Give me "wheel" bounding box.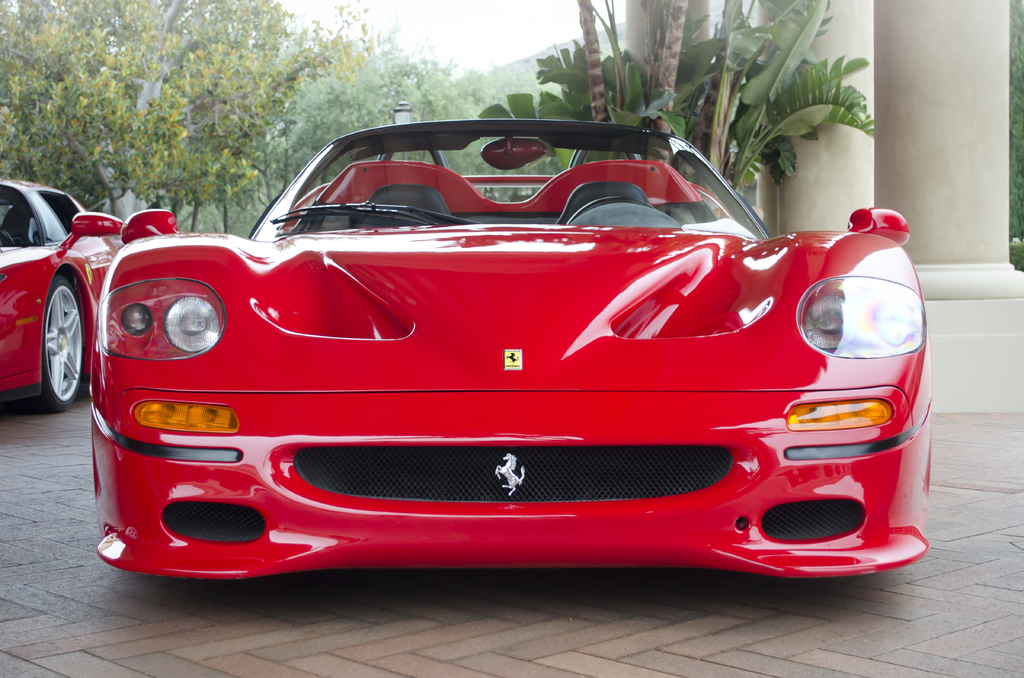
[left=20, top=274, right=84, bottom=413].
